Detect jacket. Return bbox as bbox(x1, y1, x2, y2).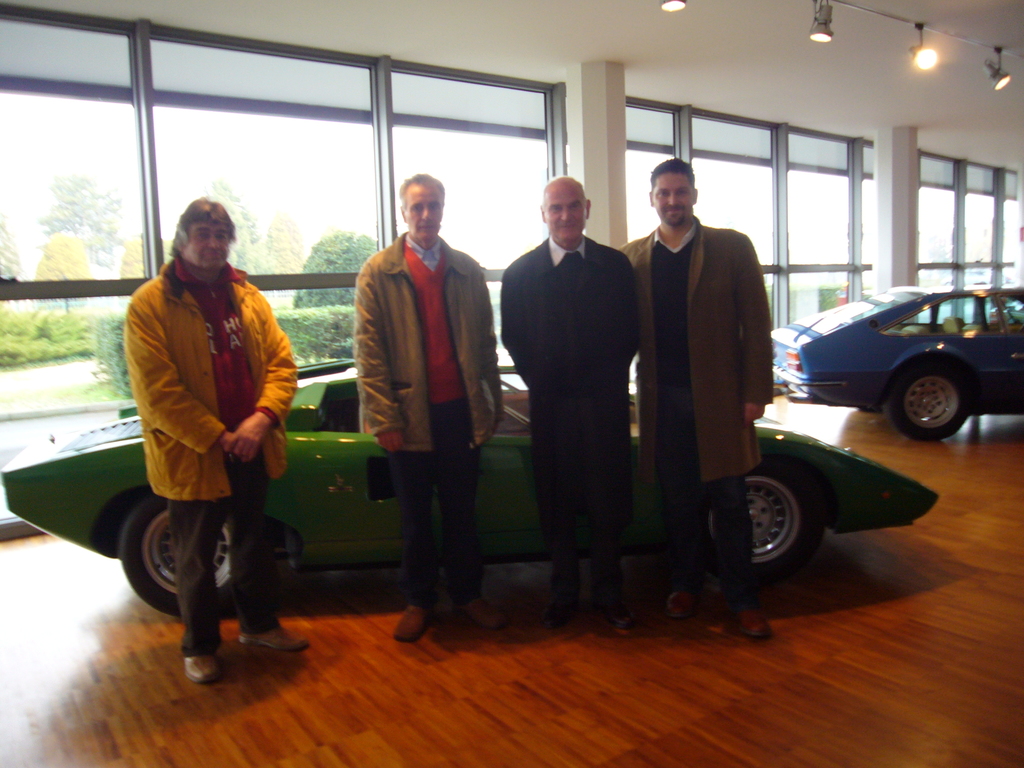
bbox(352, 232, 507, 451).
